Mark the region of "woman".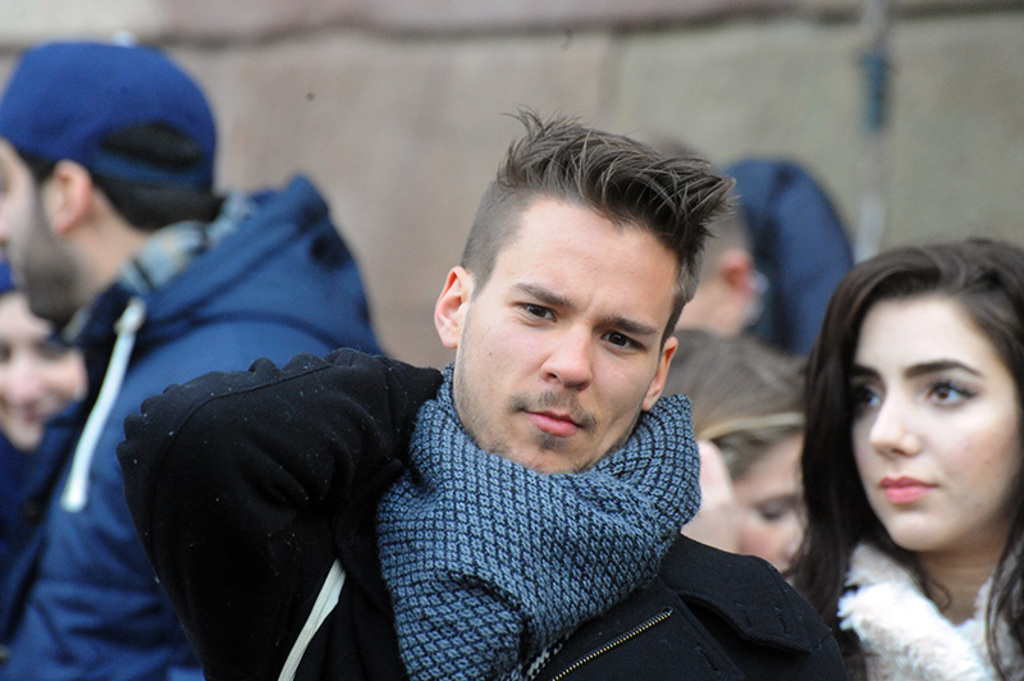
Region: (753,241,1023,658).
